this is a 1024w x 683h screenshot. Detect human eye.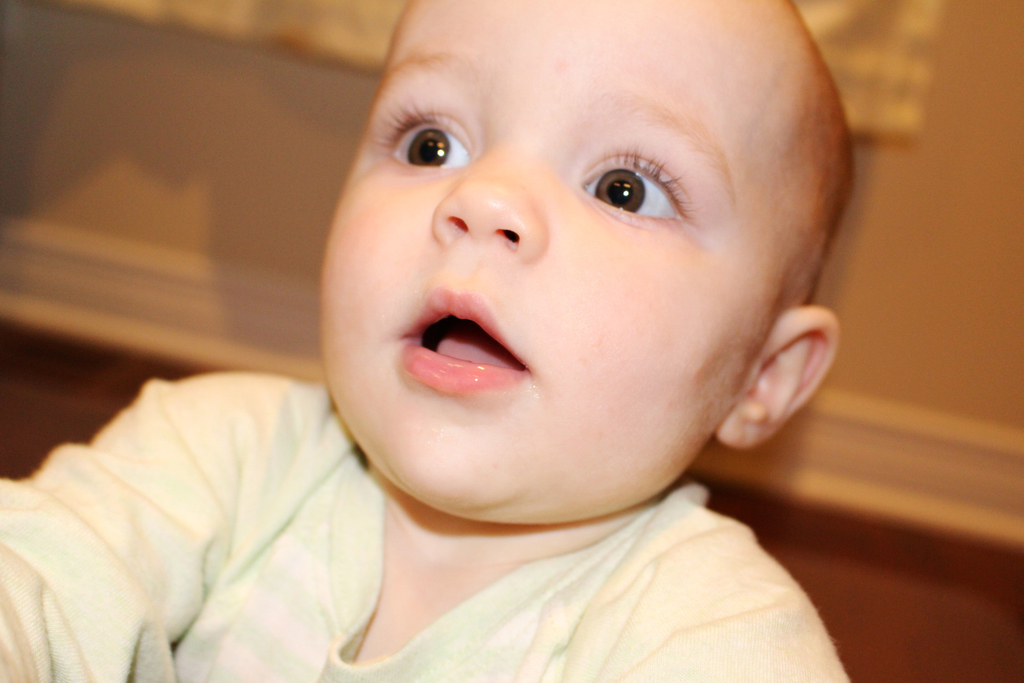
{"x1": 375, "y1": 85, "x2": 472, "y2": 169}.
